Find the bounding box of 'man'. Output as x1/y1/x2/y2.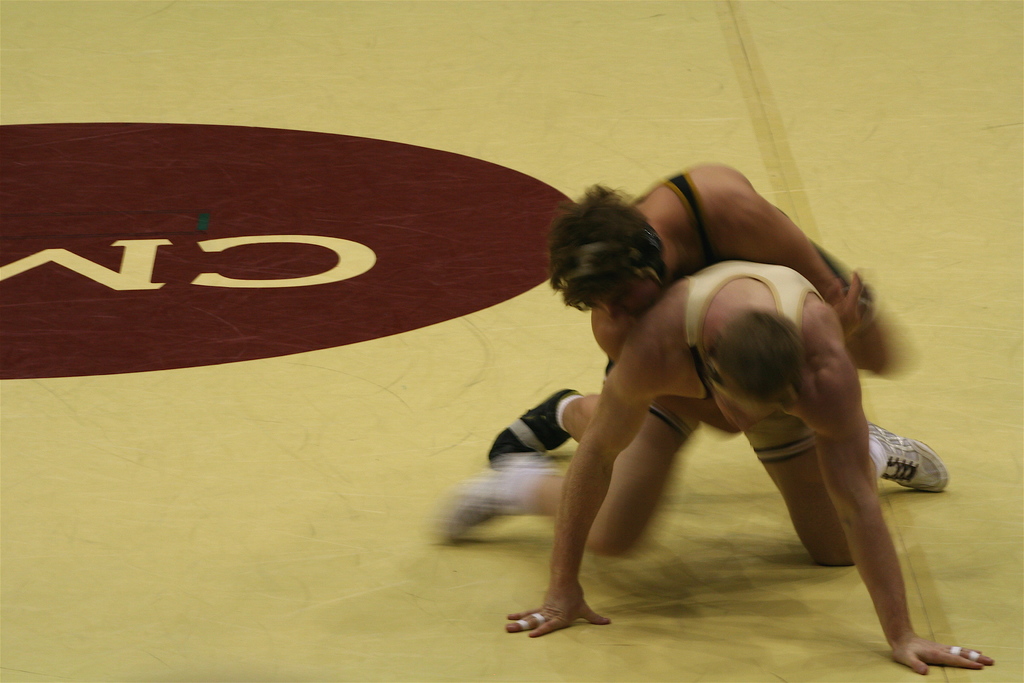
504/256/993/682.
